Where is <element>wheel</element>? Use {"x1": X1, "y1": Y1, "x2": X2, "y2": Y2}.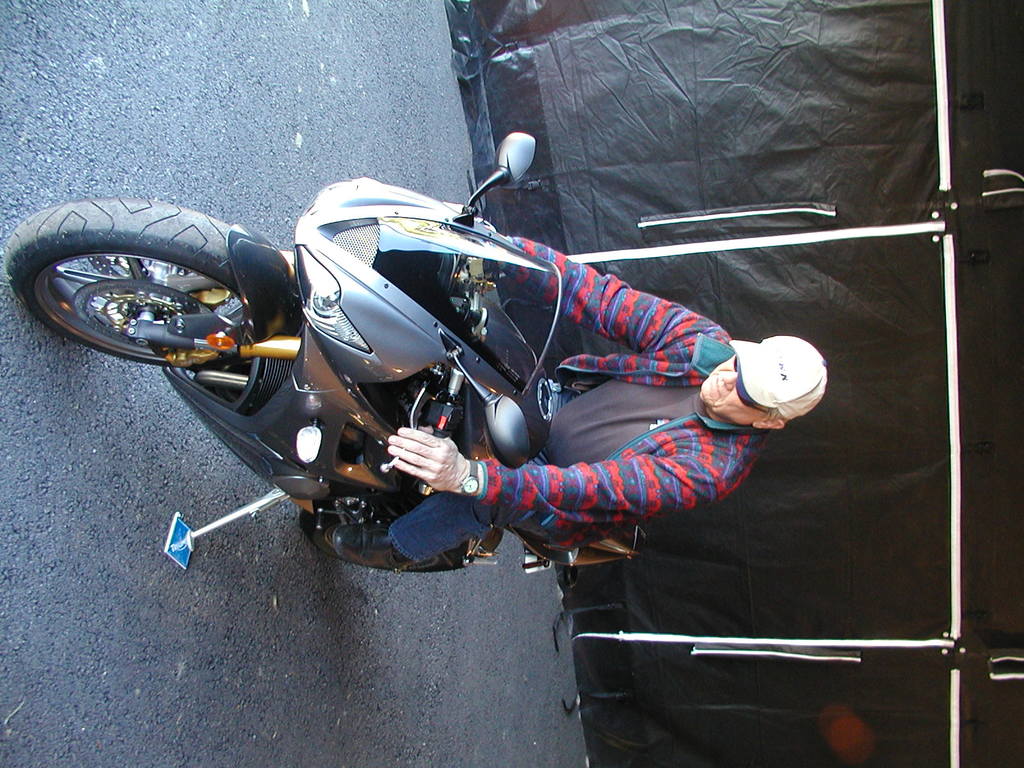
{"x1": 299, "y1": 483, "x2": 471, "y2": 575}.
